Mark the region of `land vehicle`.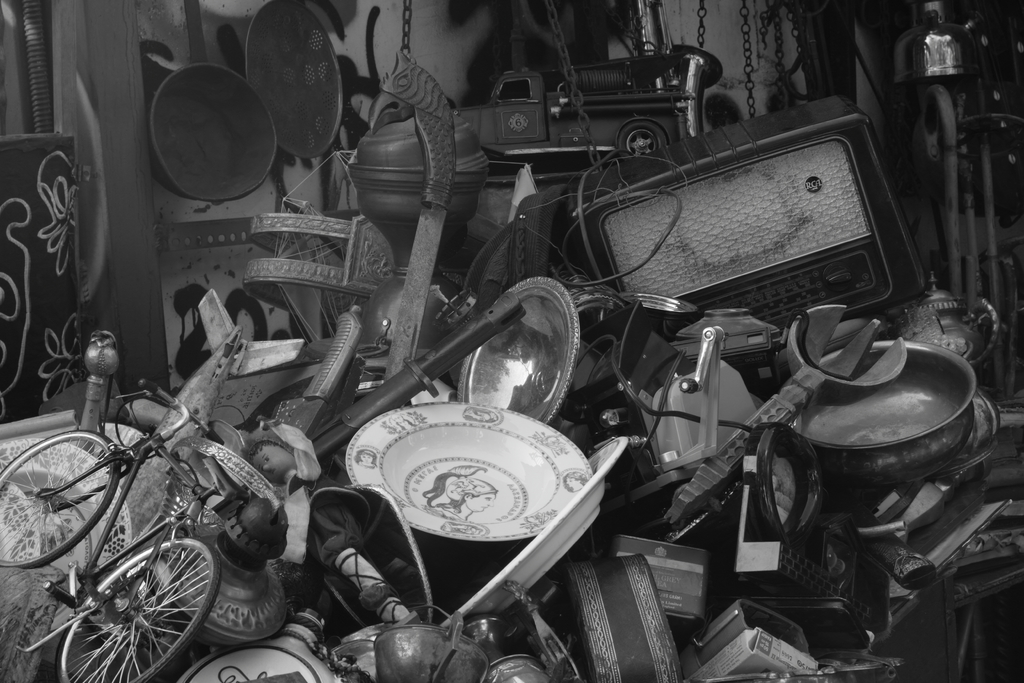
Region: select_region(0, 340, 337, 682).
